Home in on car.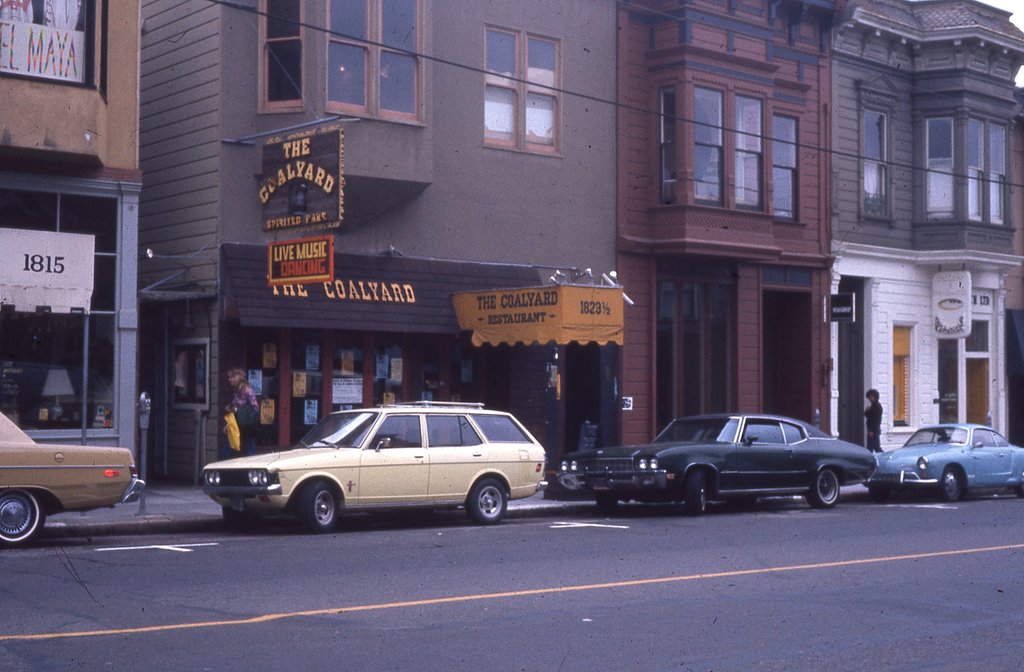
Homed in at (left=556, top=413, right=872, bottom=516).
